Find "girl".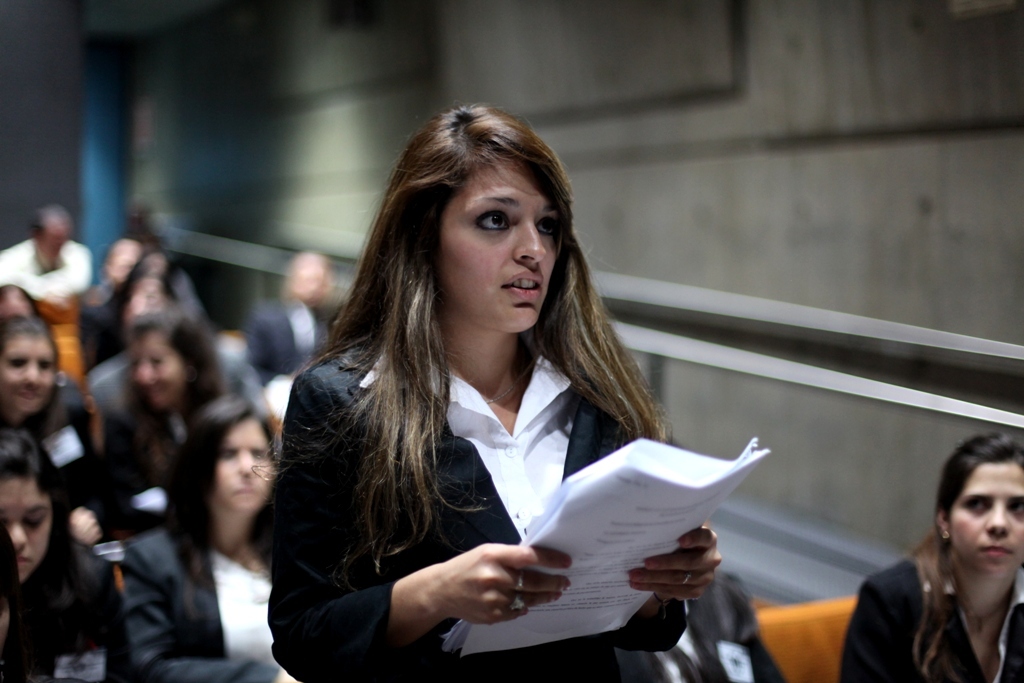
<bbox>0, 313, 115, 554</bbox>.
